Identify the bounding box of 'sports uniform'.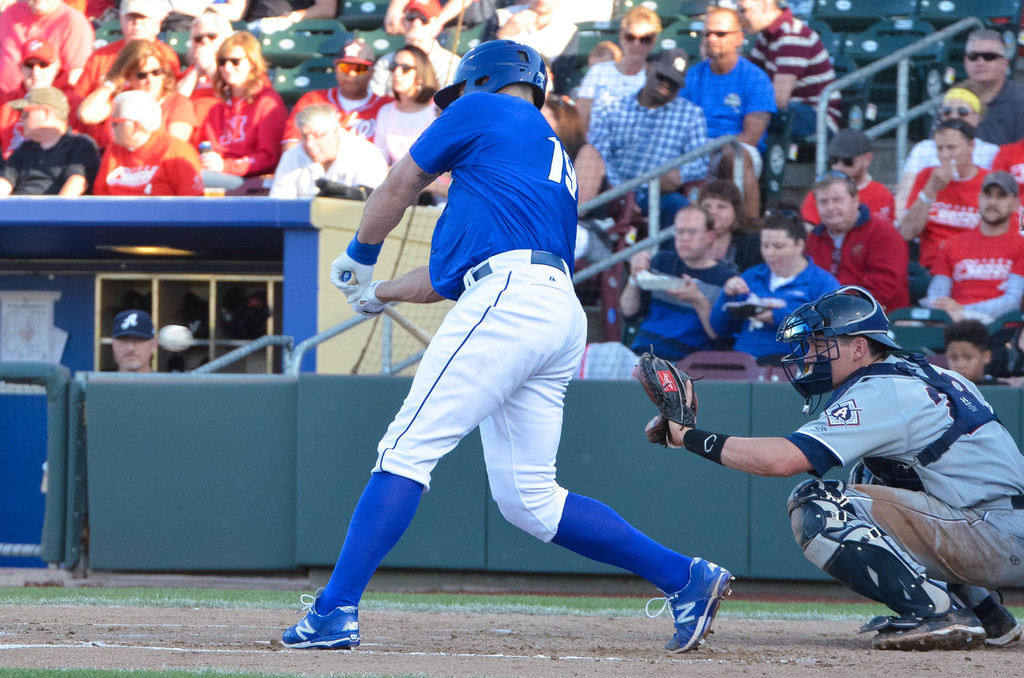
<bbox>730, 252, 845, 357</bbox>.
